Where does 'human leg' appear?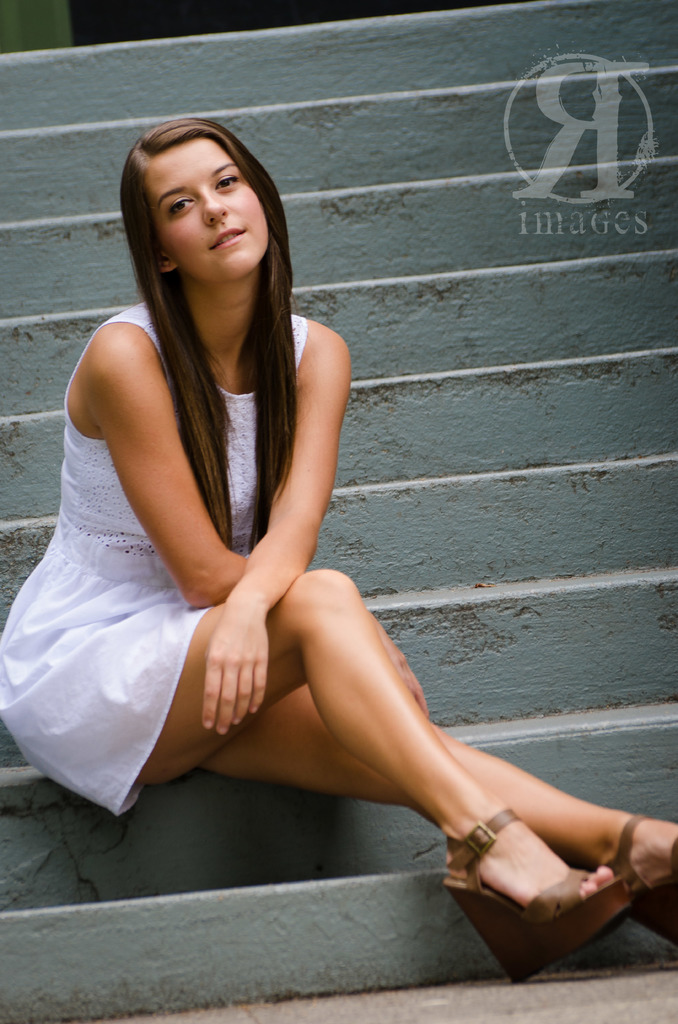
Appears at x1=193, y1=685, x2=677, y2=899.
